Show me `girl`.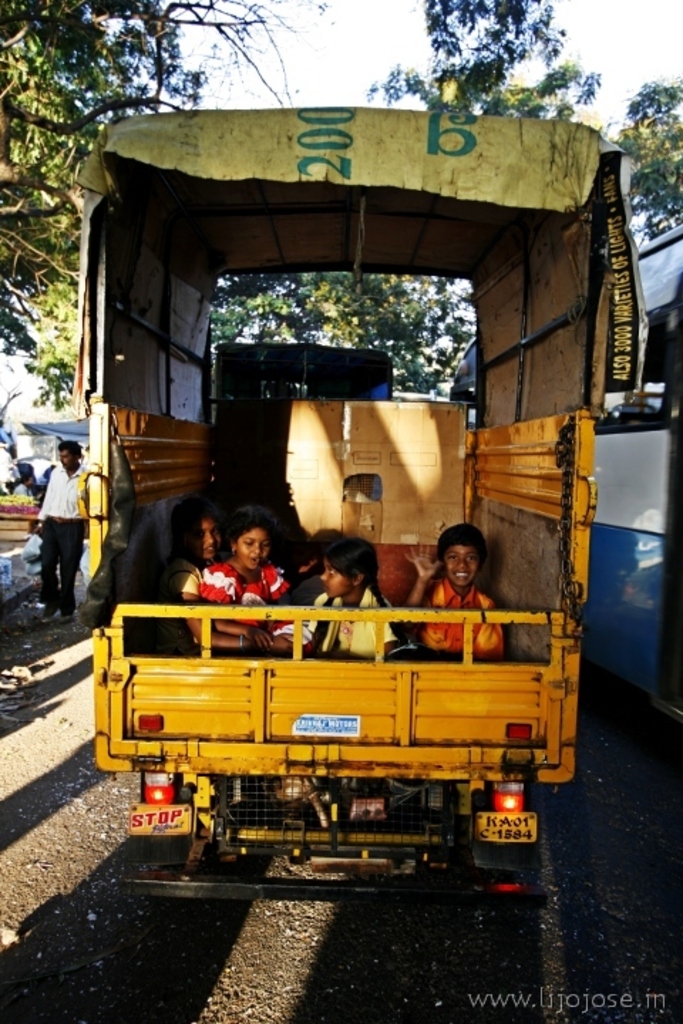
`girl` is here: detection(169, 491, 231, 650).
